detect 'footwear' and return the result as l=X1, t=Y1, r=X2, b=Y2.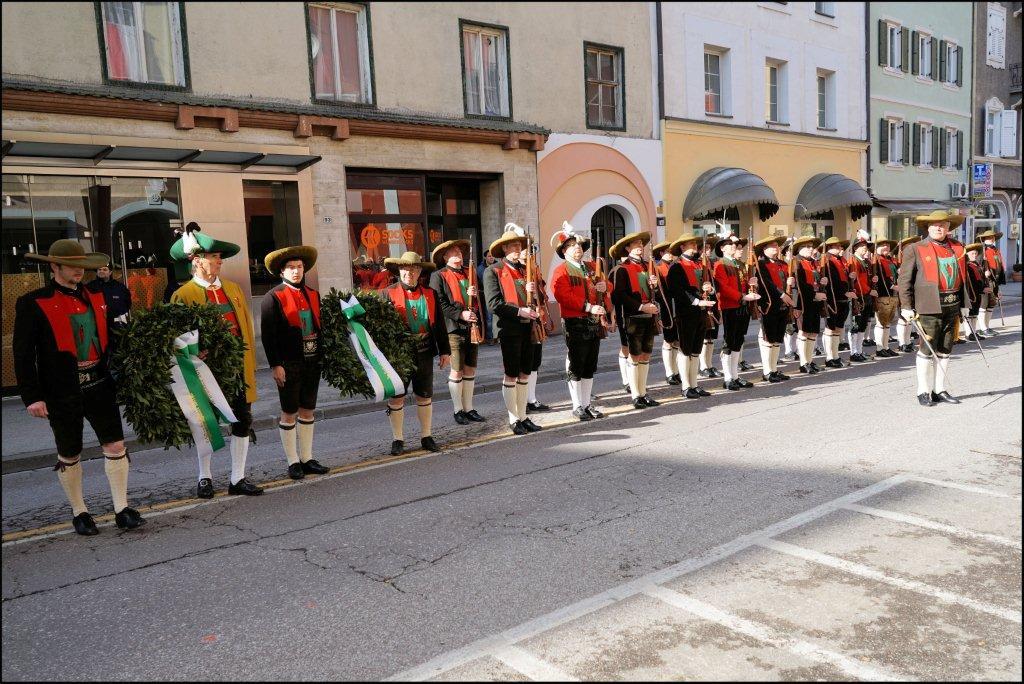
l=898, t=343, r=911, b=352.
